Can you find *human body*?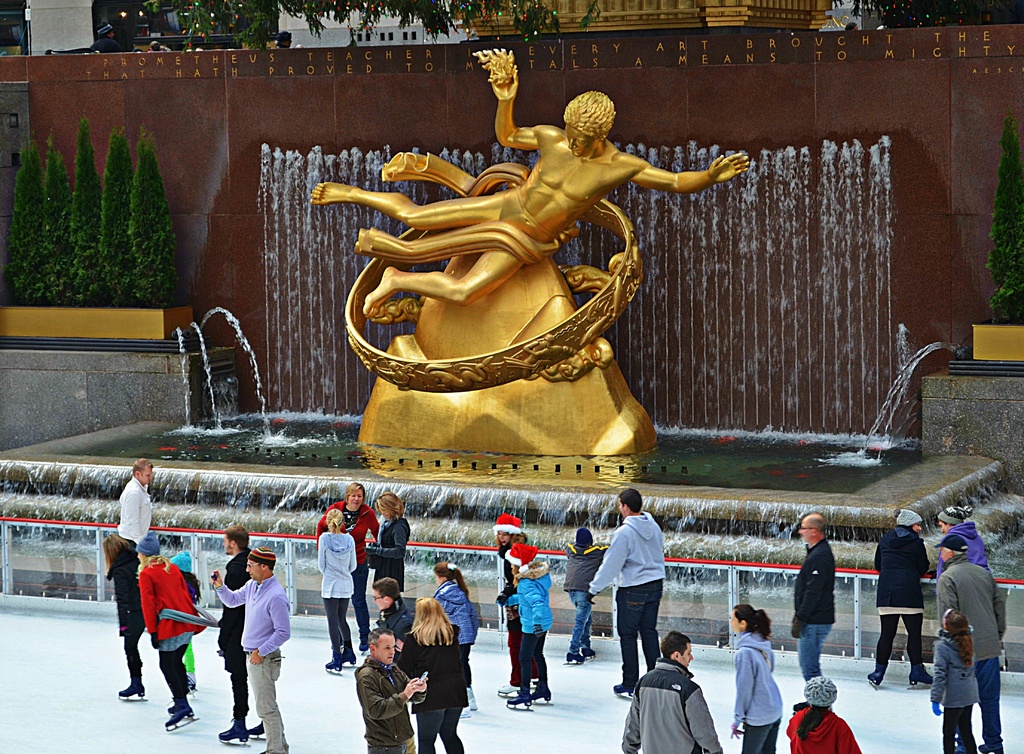
Yes, bounding box: (566, 523, 612, 672).
